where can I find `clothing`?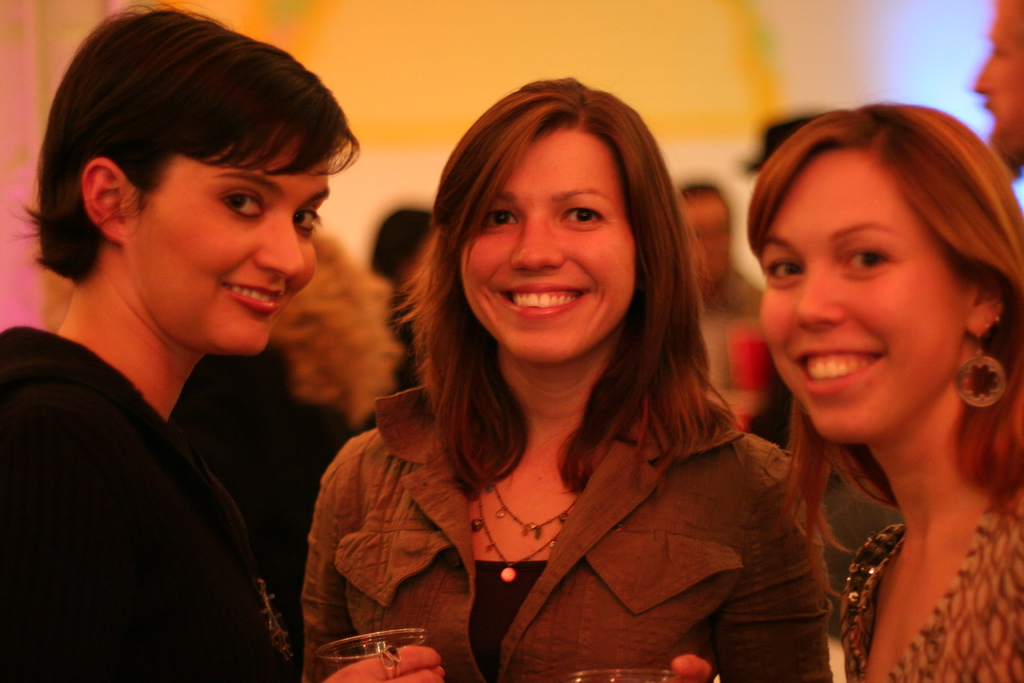
You can find it at box(845, 494, 1023, 682).
